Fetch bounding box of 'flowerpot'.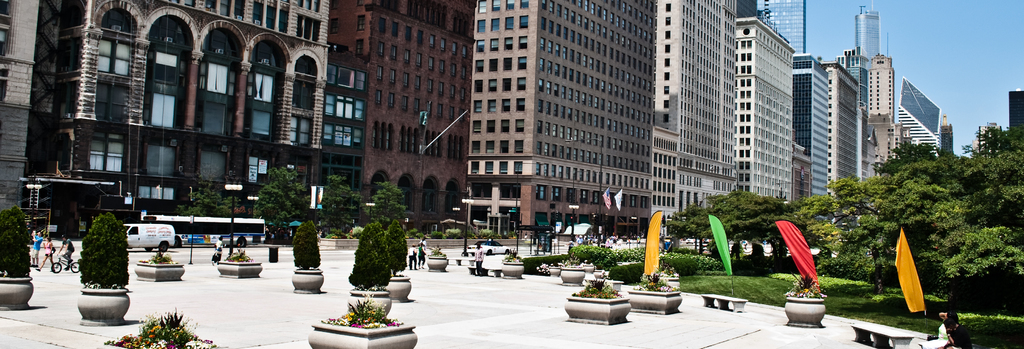
Bbox: bbox=[0, 275, 33, 311].
